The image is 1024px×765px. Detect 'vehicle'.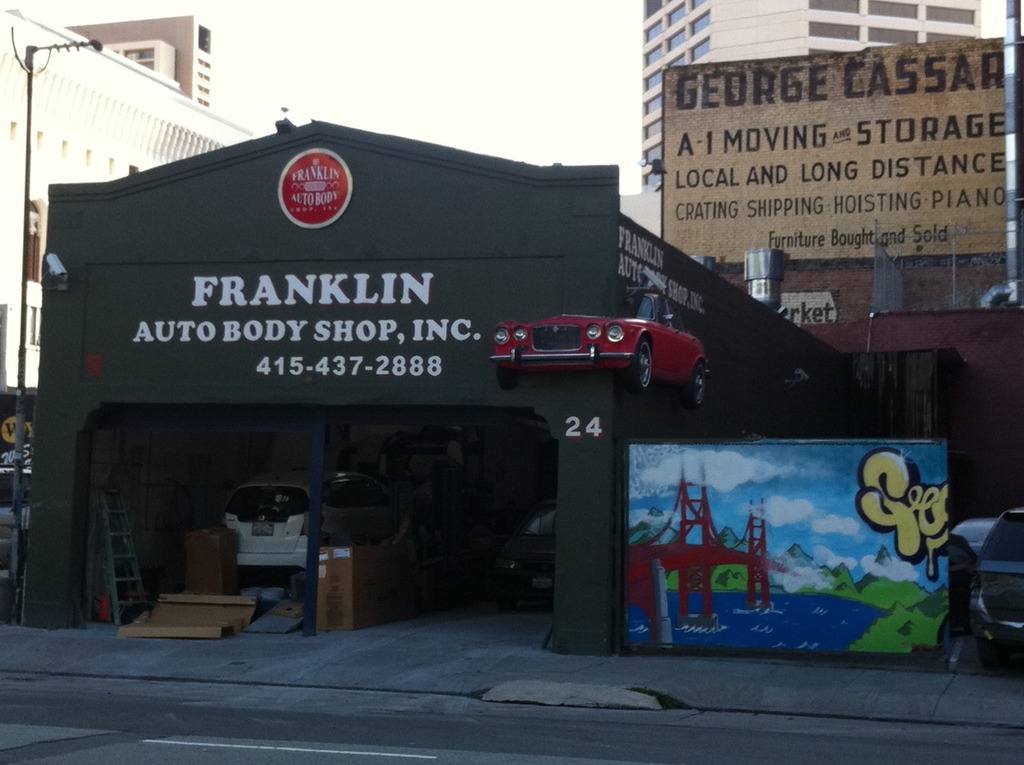
Detection: [966,511,1023,666].
